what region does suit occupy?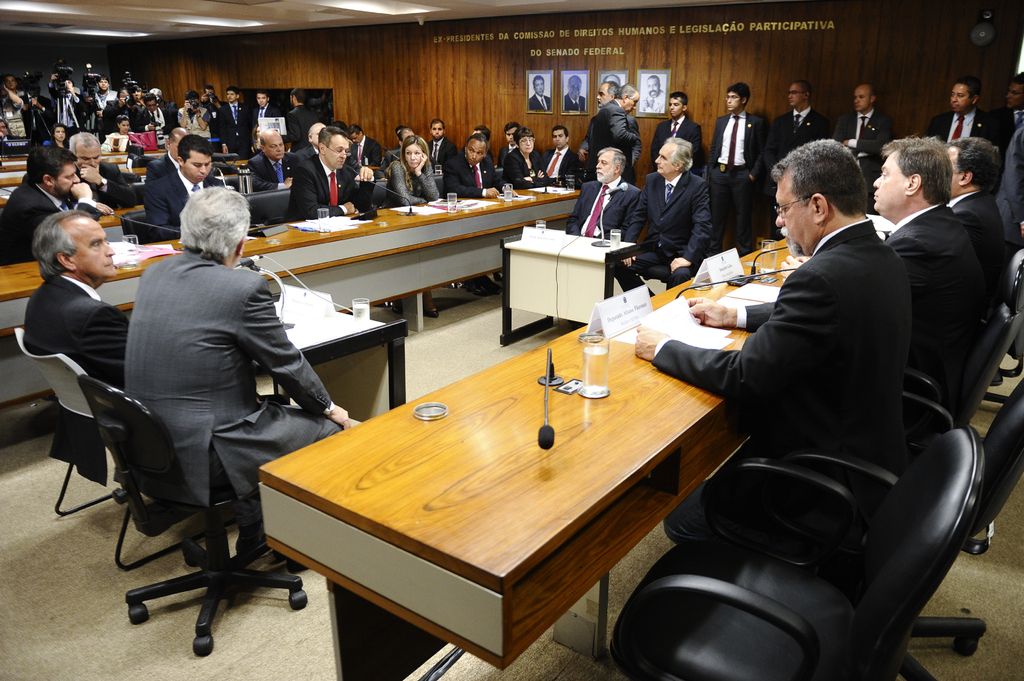
{"left": 564, "top": 180, "right": 642, "bottom": 293}.
